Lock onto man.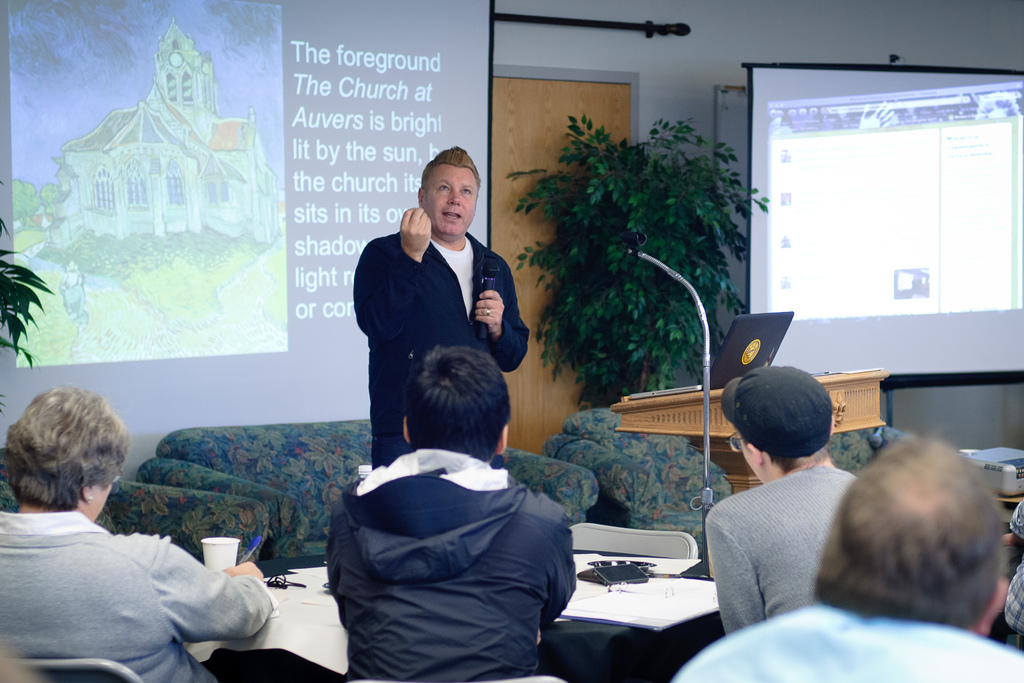
Locked: x1=326 y1=348 x2=575 y2=682.
